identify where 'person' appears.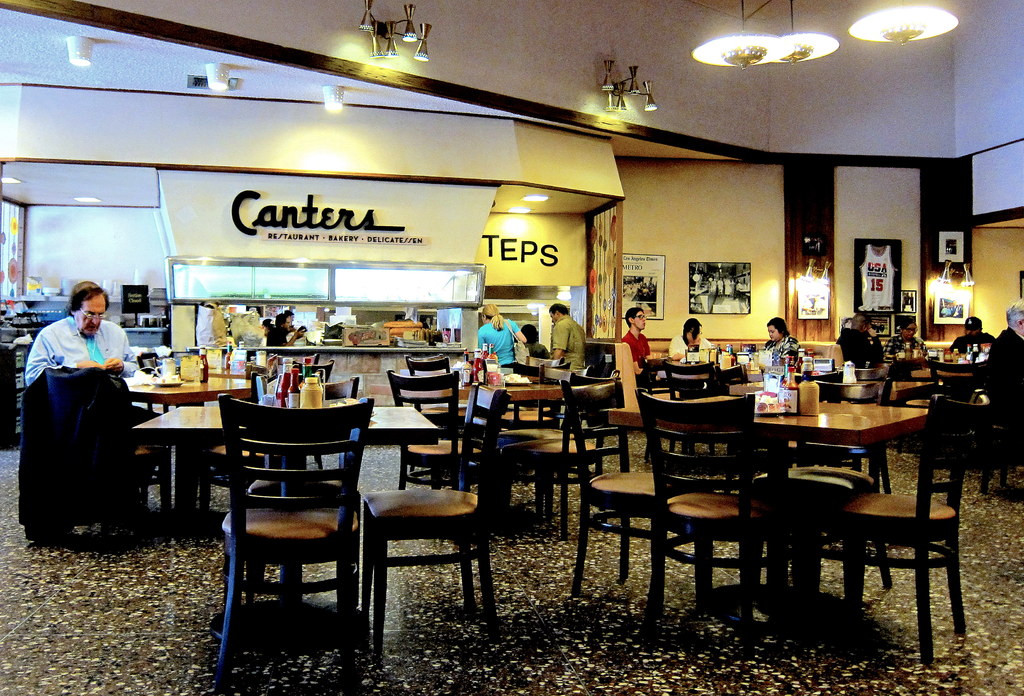
Appears at 27/279/141/385.
